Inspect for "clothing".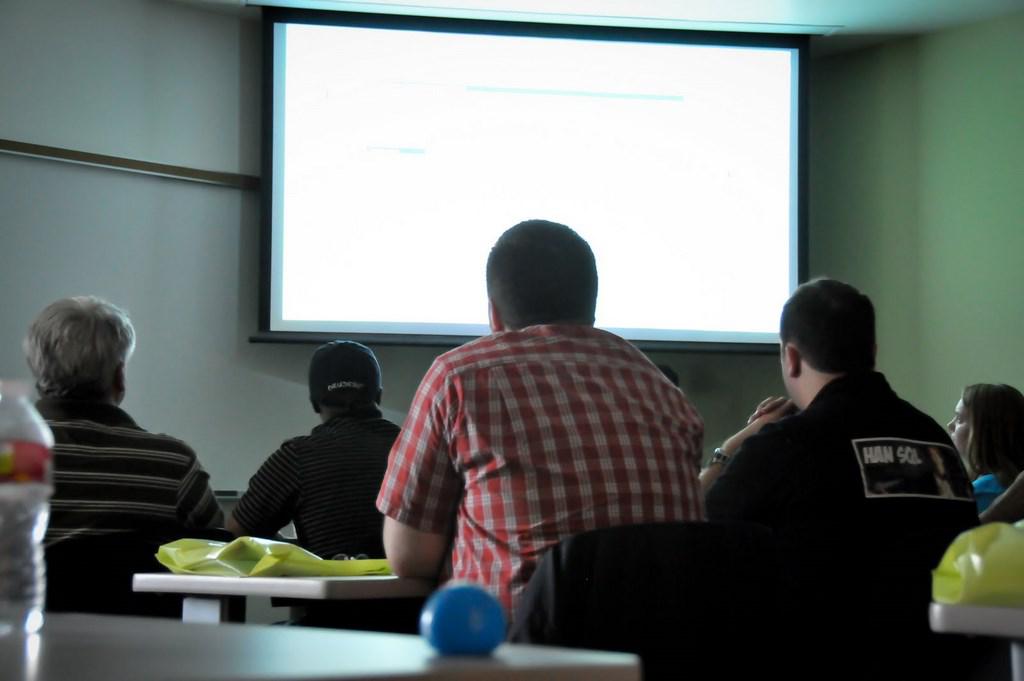
Inspection: left=12, top=383, right=246, bottom=634.
